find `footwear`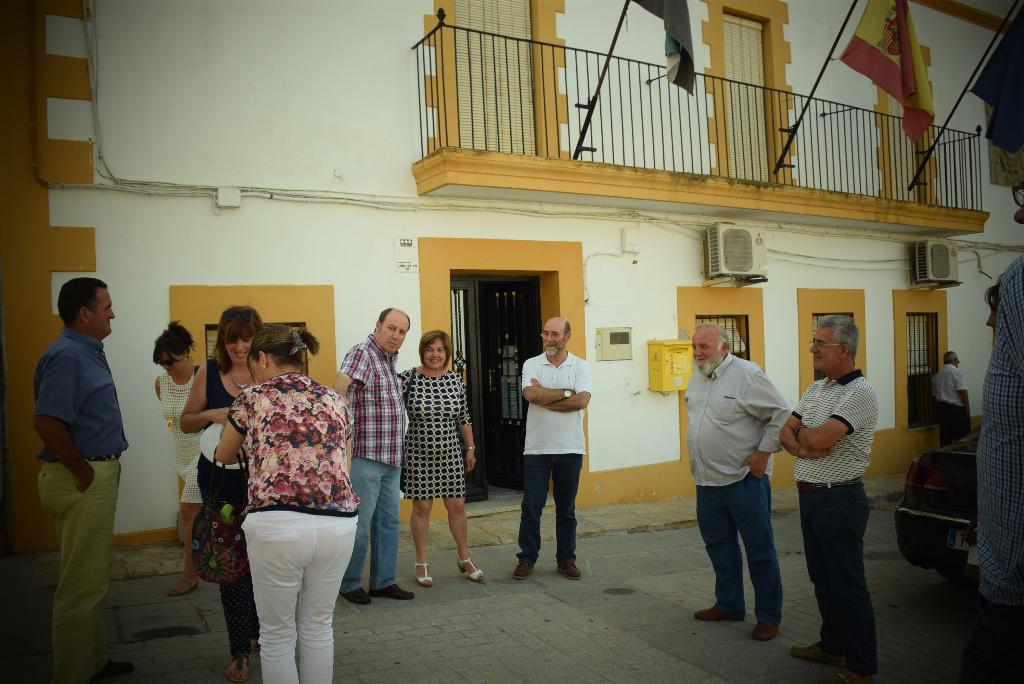
BBox(557, 559, 583, 578)
